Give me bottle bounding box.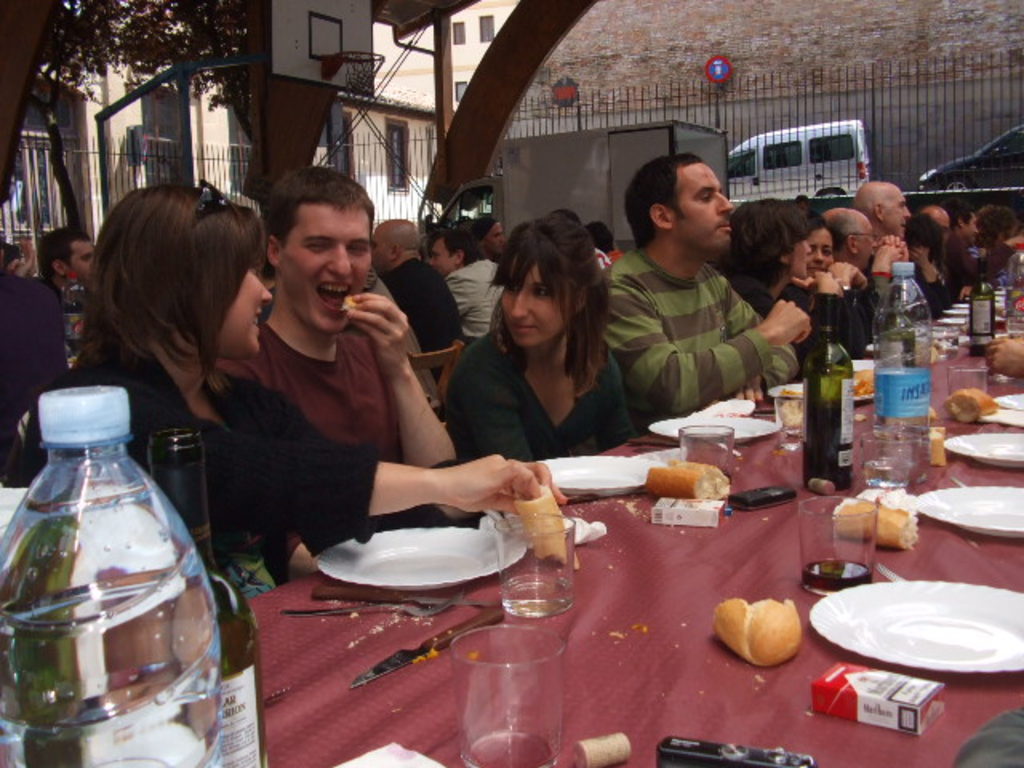
[x1=59, y1=270, x2=85, y2=355].
